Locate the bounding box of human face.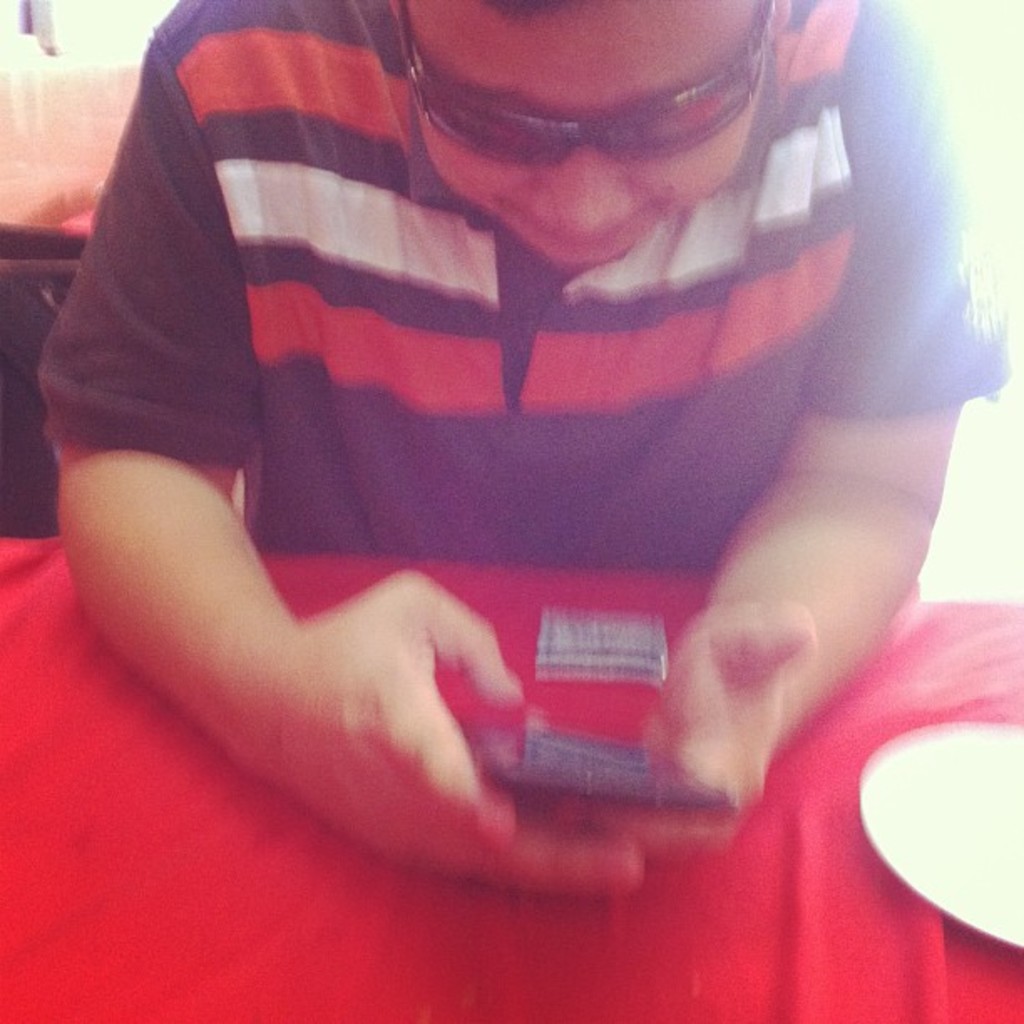
Bounding box: (417, 0, 766, 266).
